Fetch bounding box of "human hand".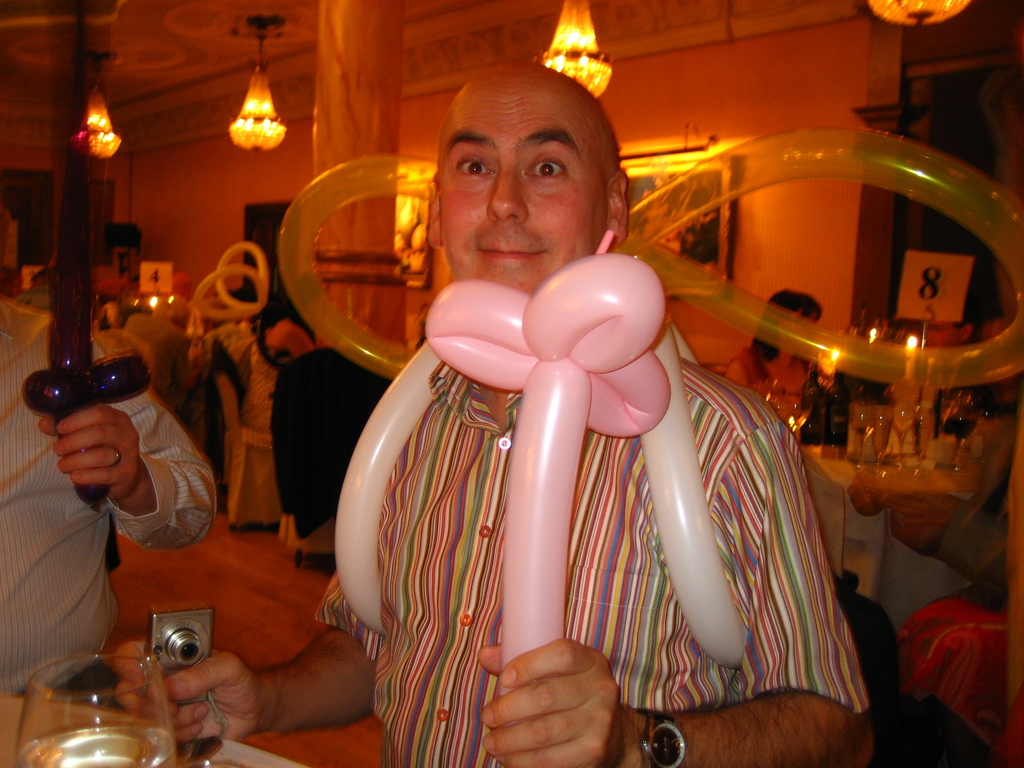
Bbox: Rect(155, 600, 371, 755).
